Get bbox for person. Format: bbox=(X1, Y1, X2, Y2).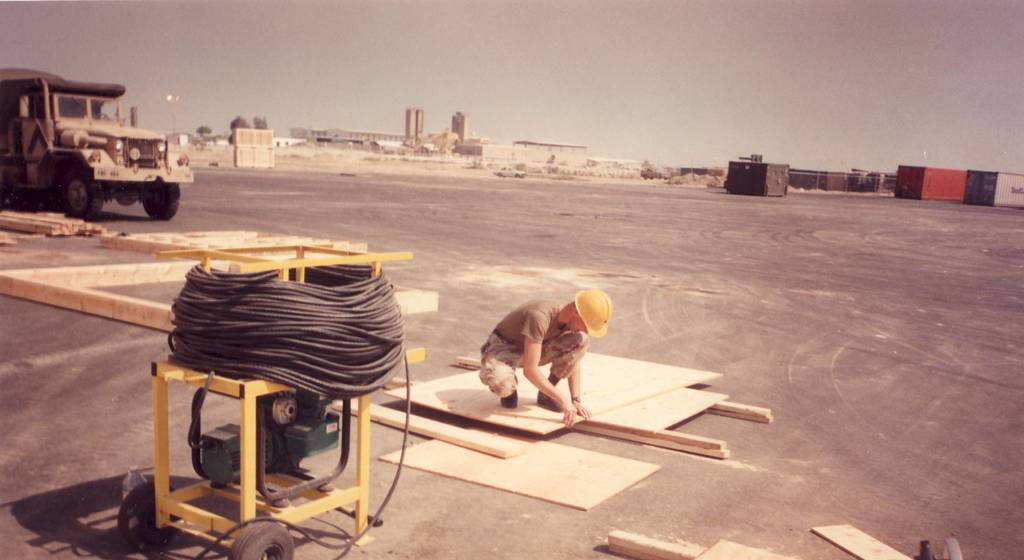
bbox=(477, 271, 614, 424).
